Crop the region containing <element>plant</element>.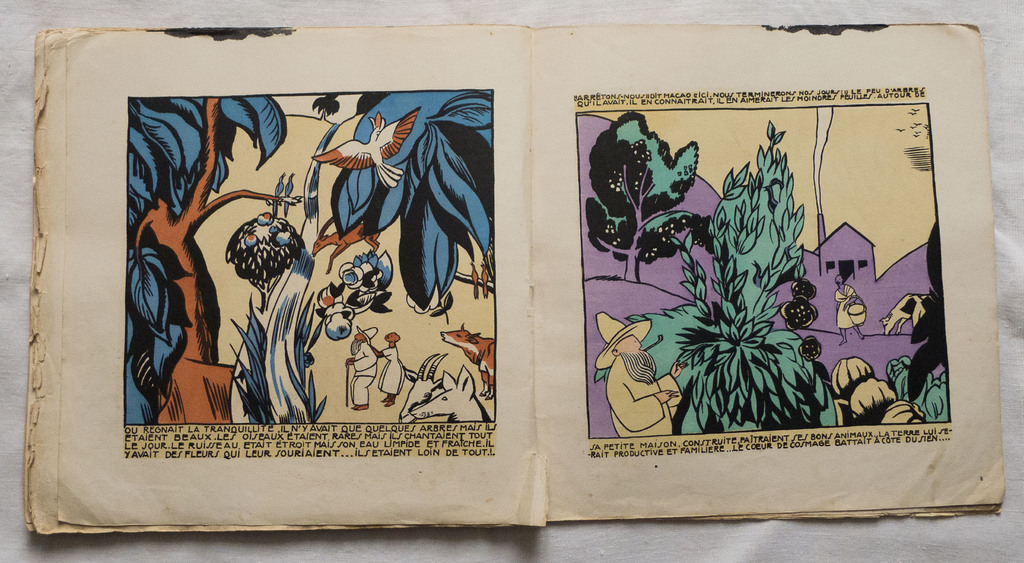
Crop region: select_region(596, 124, 836, 434).
